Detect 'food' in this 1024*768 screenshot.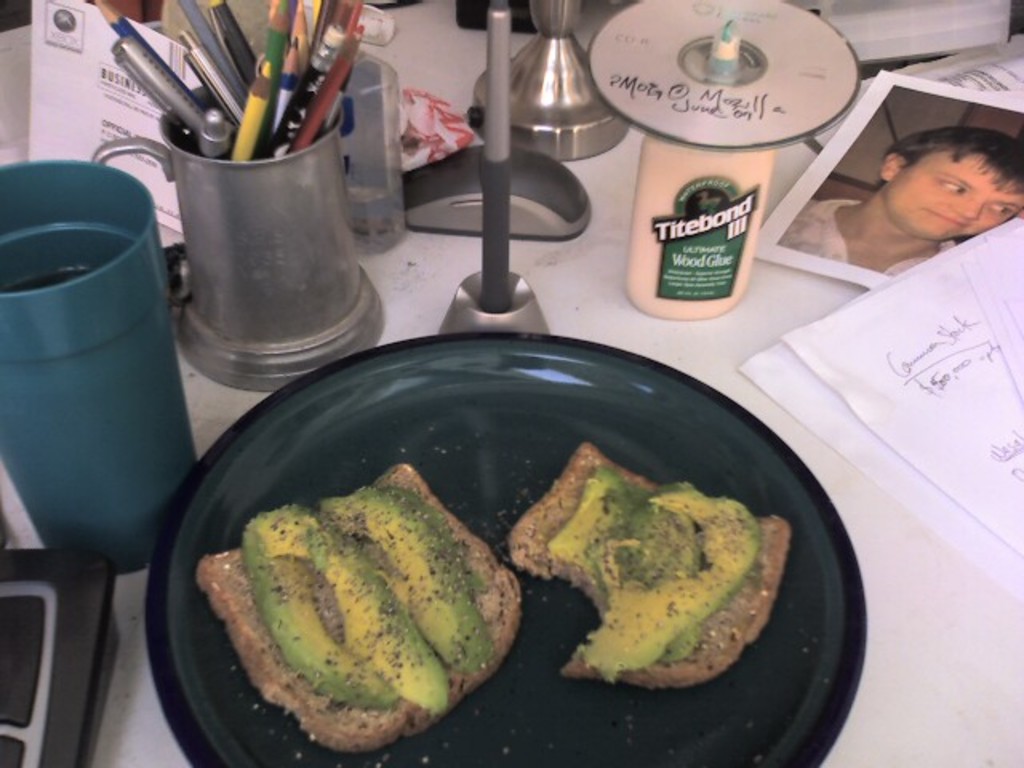
Detection: [x1=509, y1=442, x2=786, y2=688].
